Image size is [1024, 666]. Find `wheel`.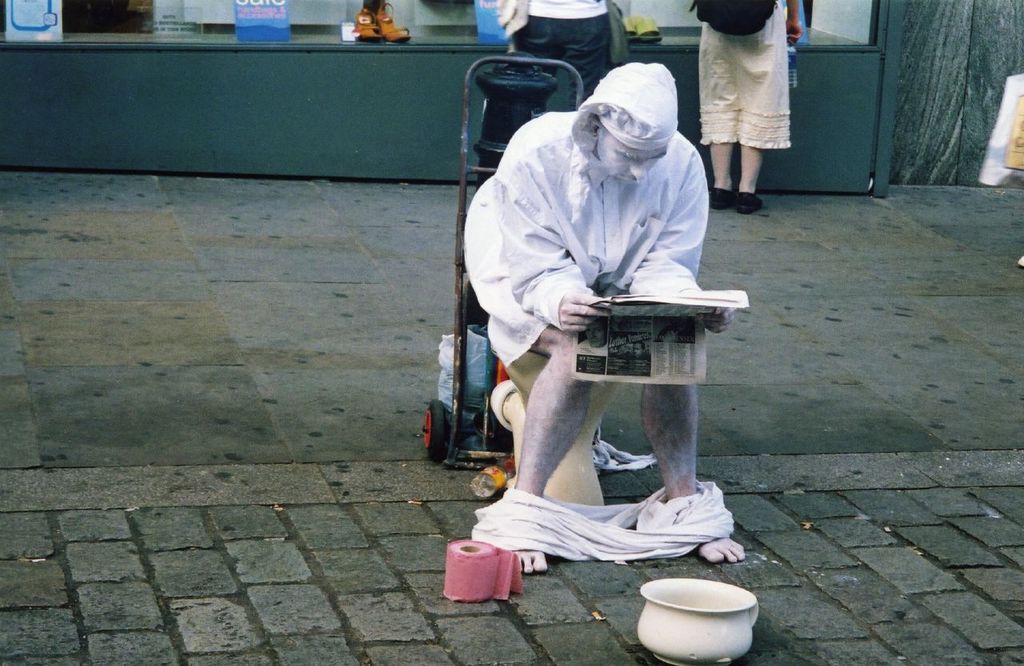
rect(413, 402, 462, 472).
